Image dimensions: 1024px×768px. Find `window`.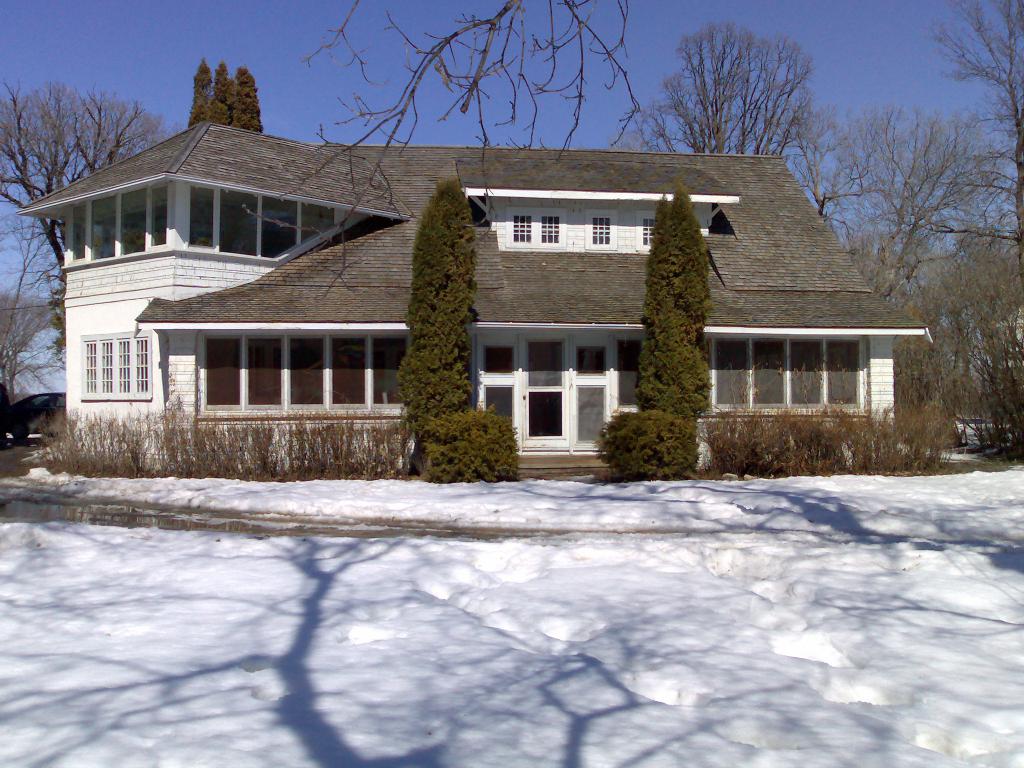
box(72, 186, 168, 265).
